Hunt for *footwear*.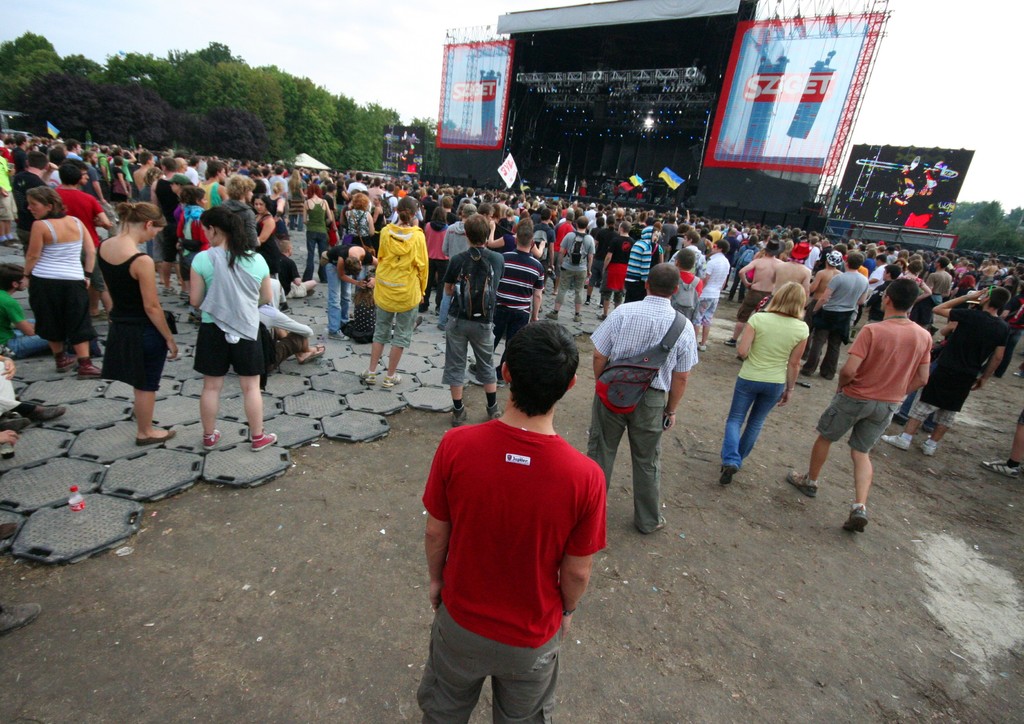
Hunted down at {"x1": 546, "y1": 309, "x2": 560, "y2": 321}.
